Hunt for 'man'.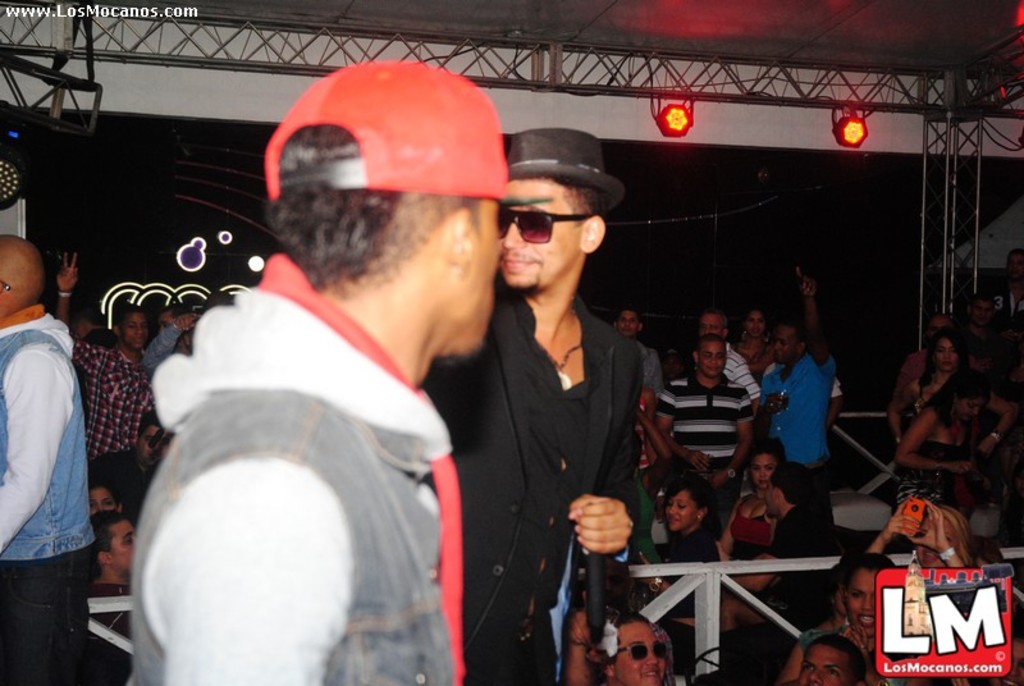
Hunted down at l=114, t=99, r=558, b=683.
